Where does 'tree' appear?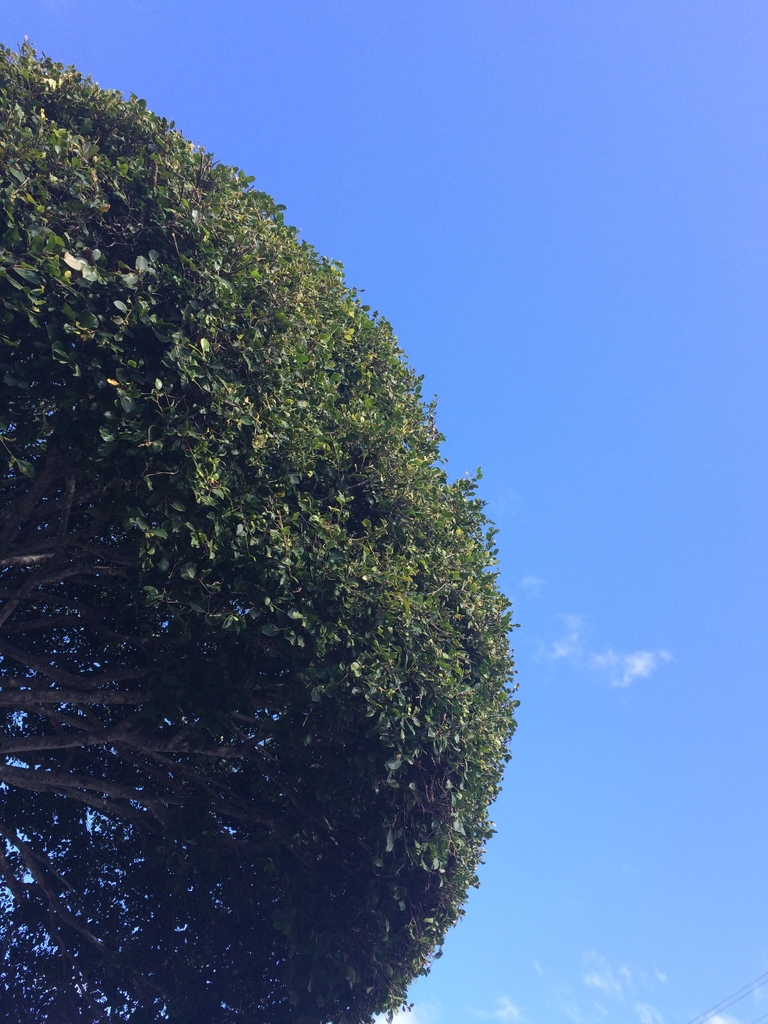
Appears at <bbox>24, 52, 532, 972</bbox>.
